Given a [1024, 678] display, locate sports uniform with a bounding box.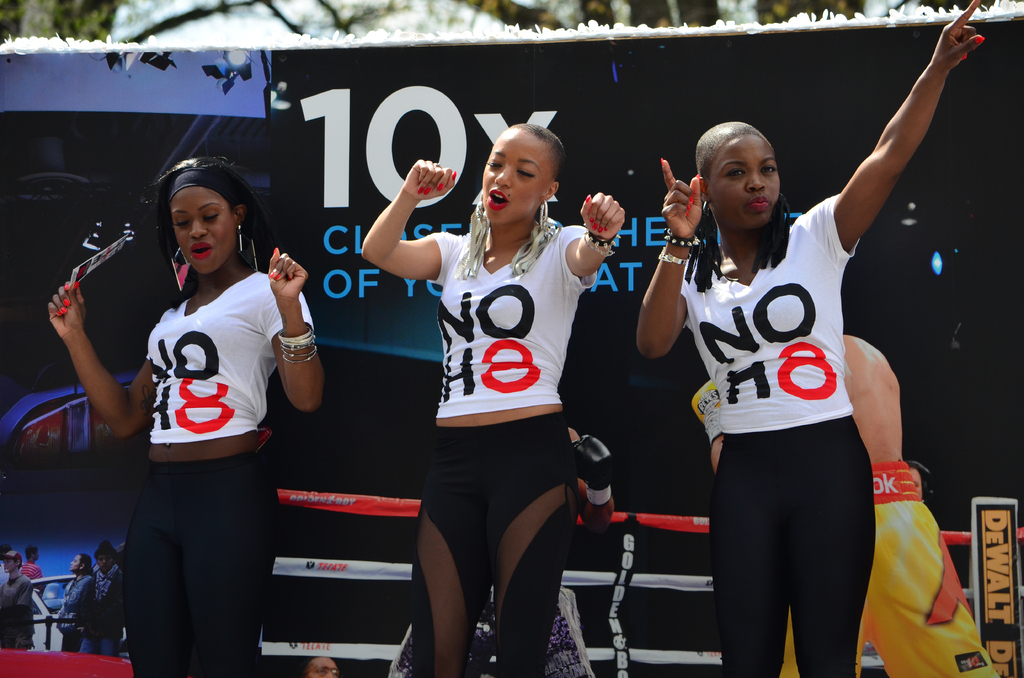
Located: 63/196/314/547.
